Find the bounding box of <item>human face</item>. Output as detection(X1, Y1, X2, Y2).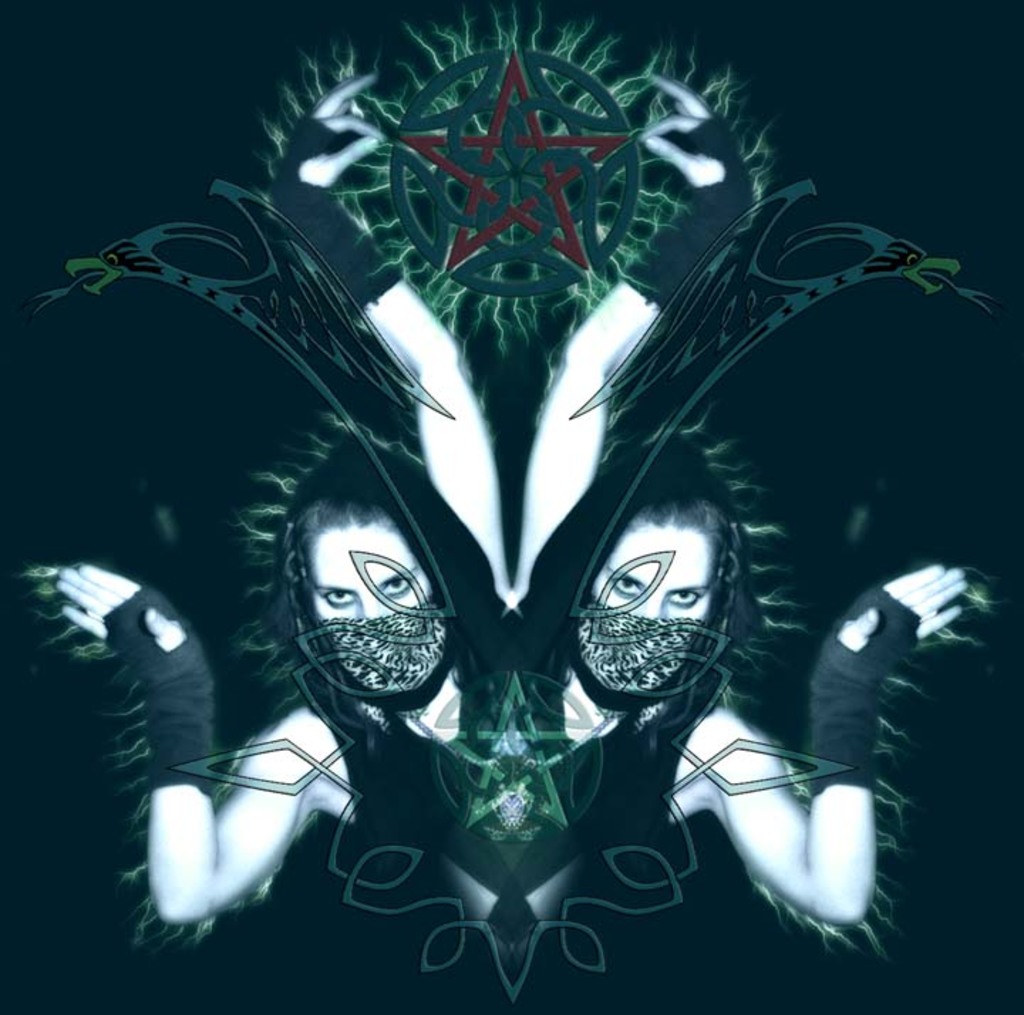
detection(589, 513, 714, 614).
